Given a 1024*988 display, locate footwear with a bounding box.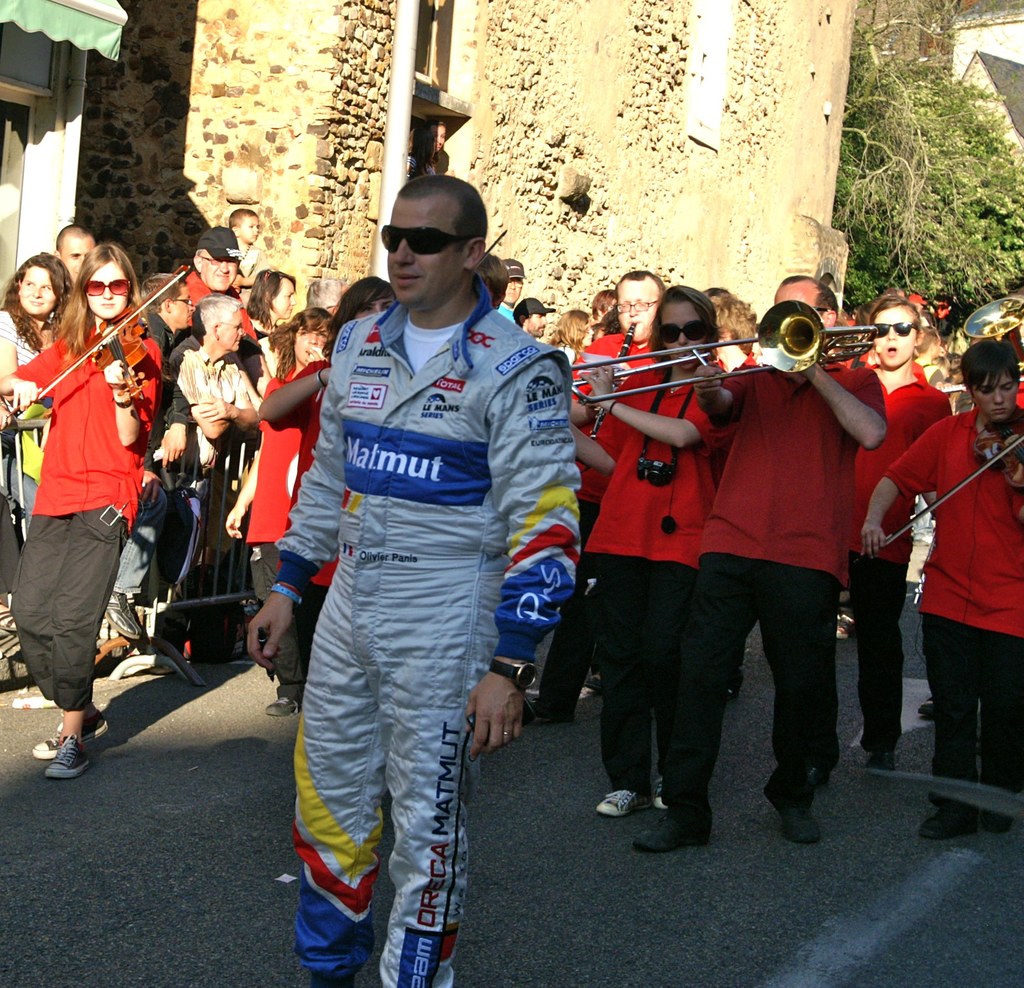
Located: box=[141, 654, 191, 669].
